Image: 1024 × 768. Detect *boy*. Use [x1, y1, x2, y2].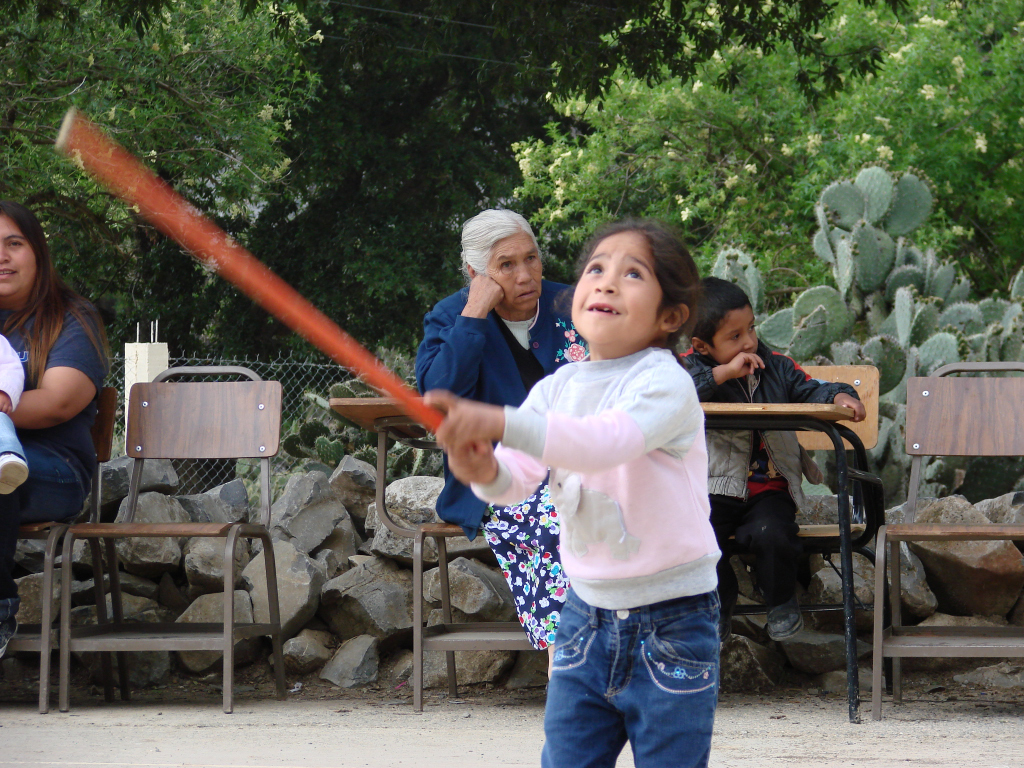
[675, 269, 872, 660].
